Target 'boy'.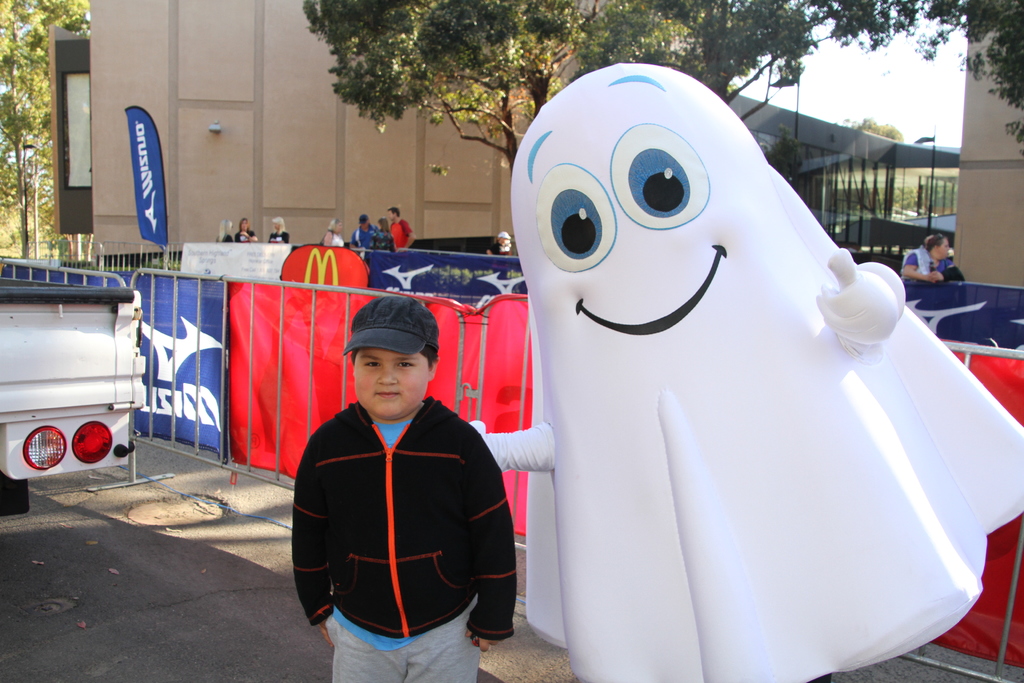
Target region: select_region(385, 206, 416, 252).
